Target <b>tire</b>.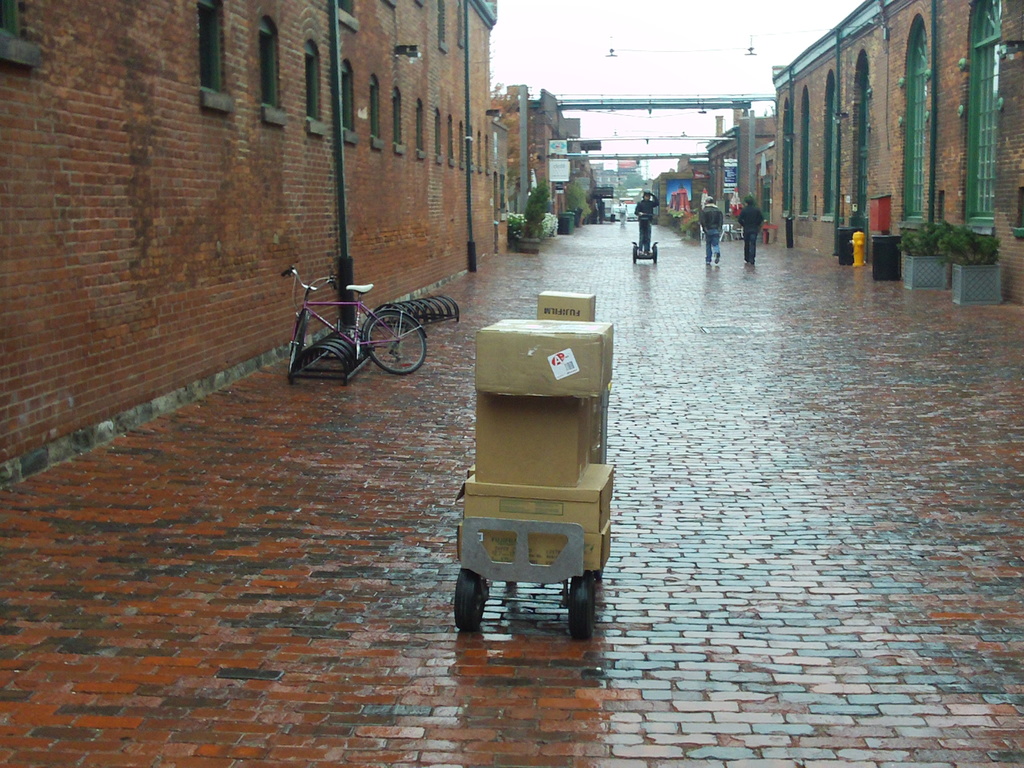
Target region: (289, 308, 309, 373).
